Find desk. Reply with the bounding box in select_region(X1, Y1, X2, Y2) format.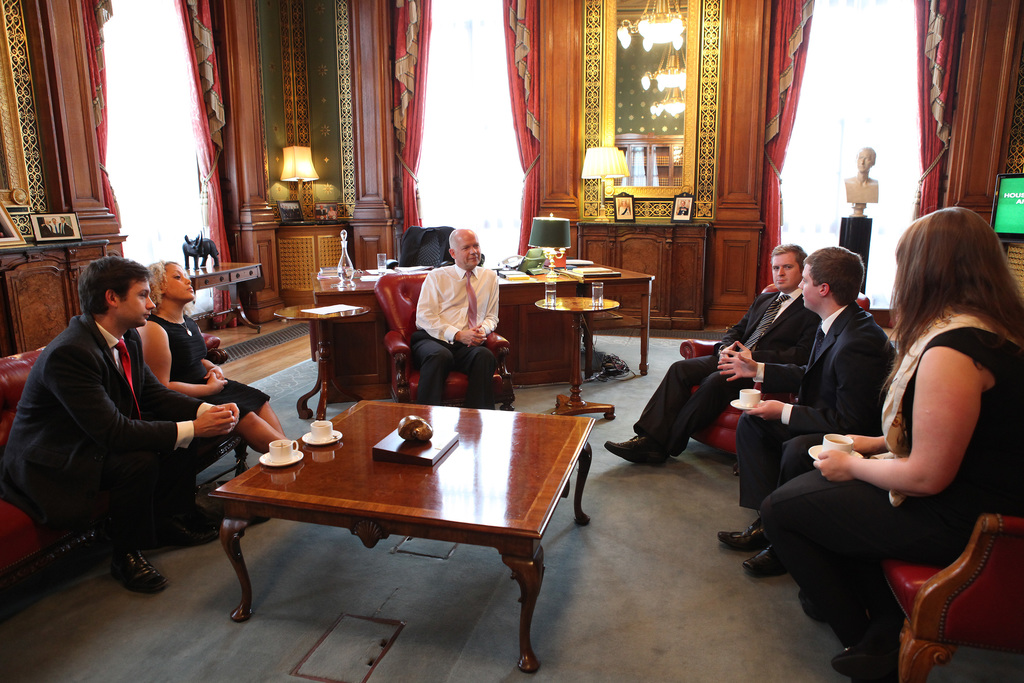
select_region(200, 386, 579, 649).
